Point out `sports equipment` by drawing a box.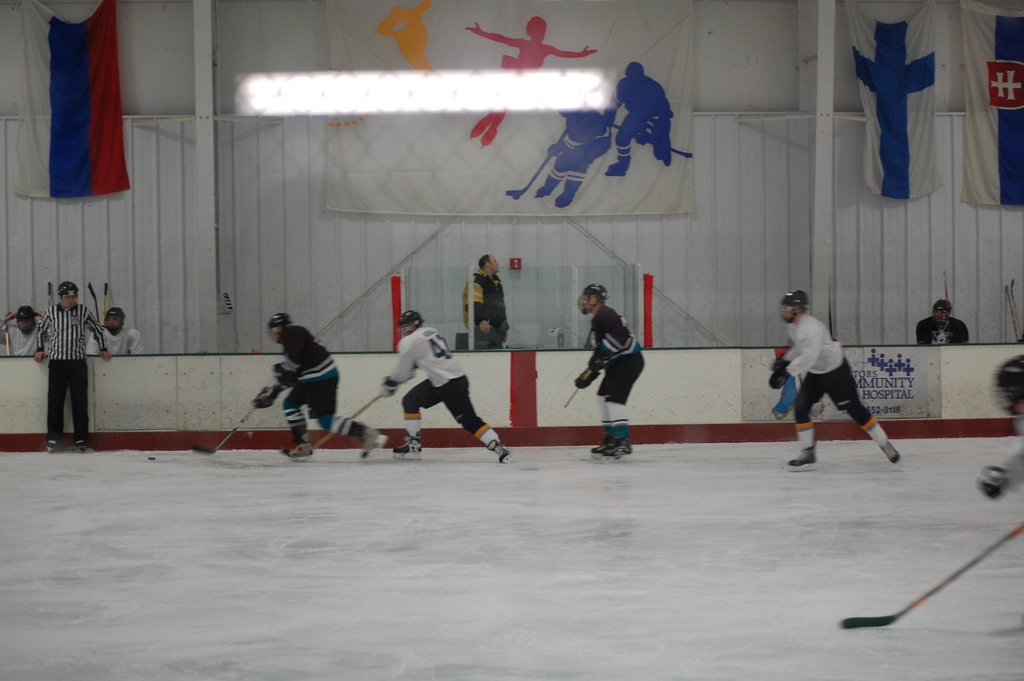
(left=106, top=302, right=126, bottom=331).
